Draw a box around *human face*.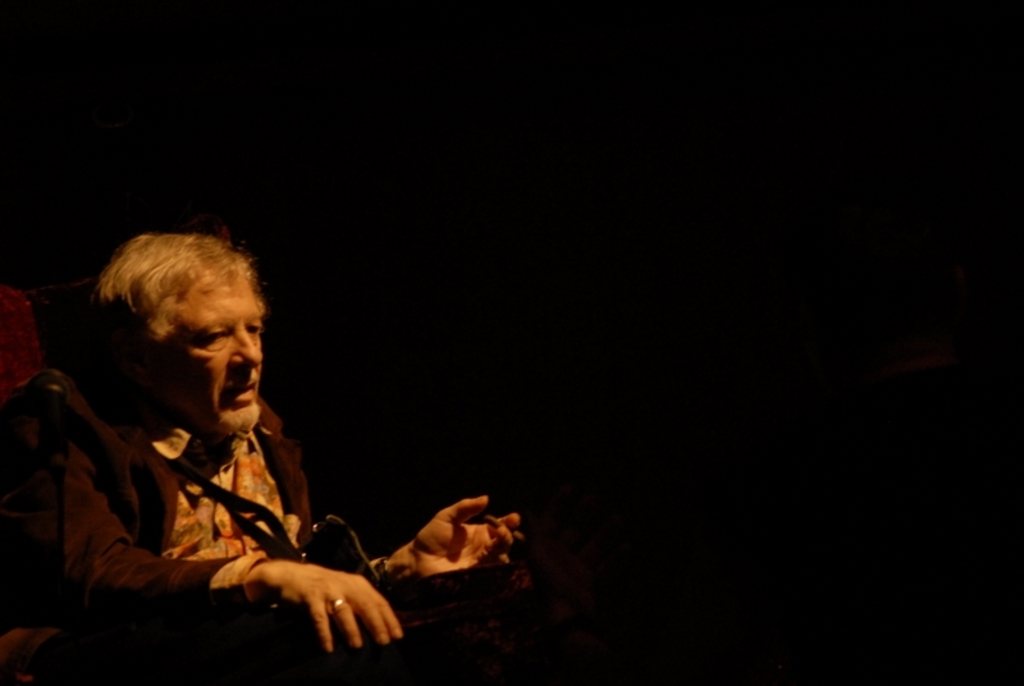
locate(169, 273, 264, 440).
